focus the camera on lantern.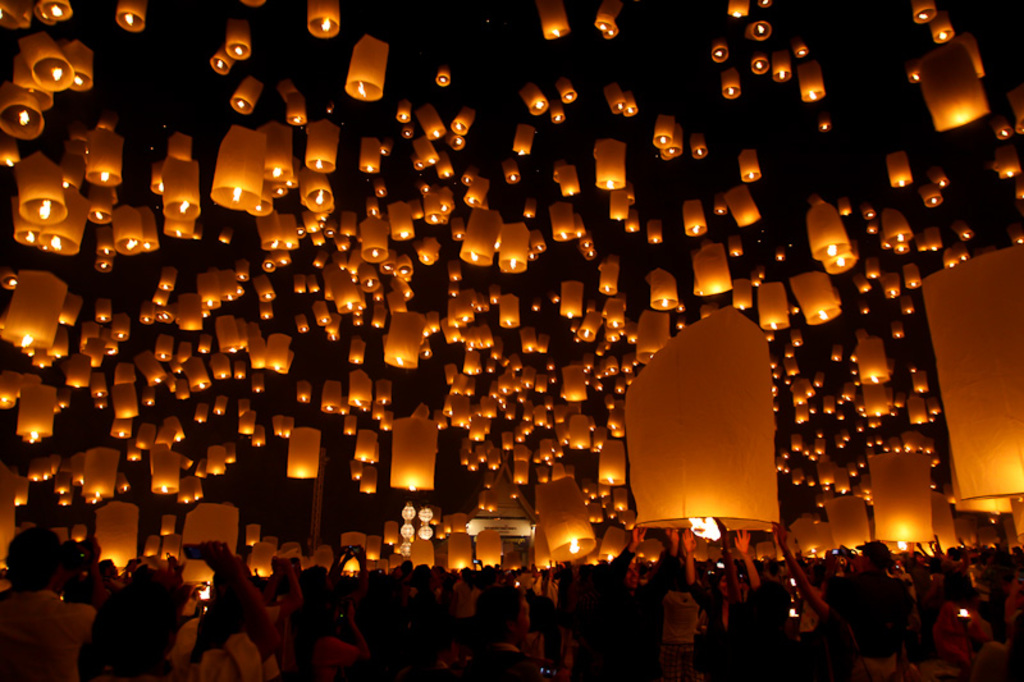
Focus region: BBox(522, 82, 547, 114).
